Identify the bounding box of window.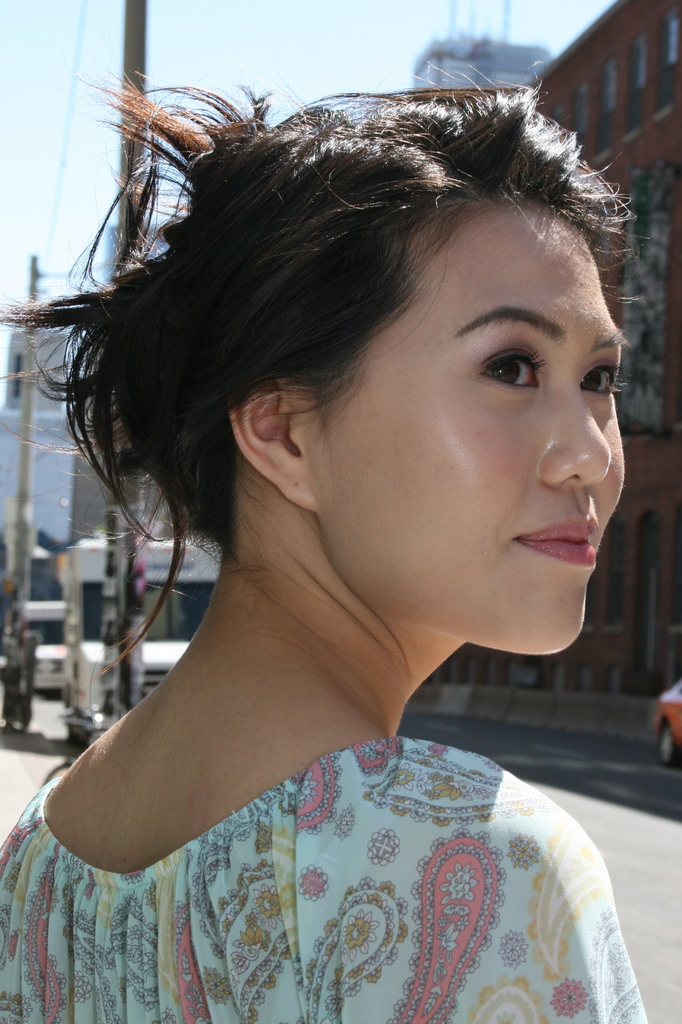
552/99/569/136.
